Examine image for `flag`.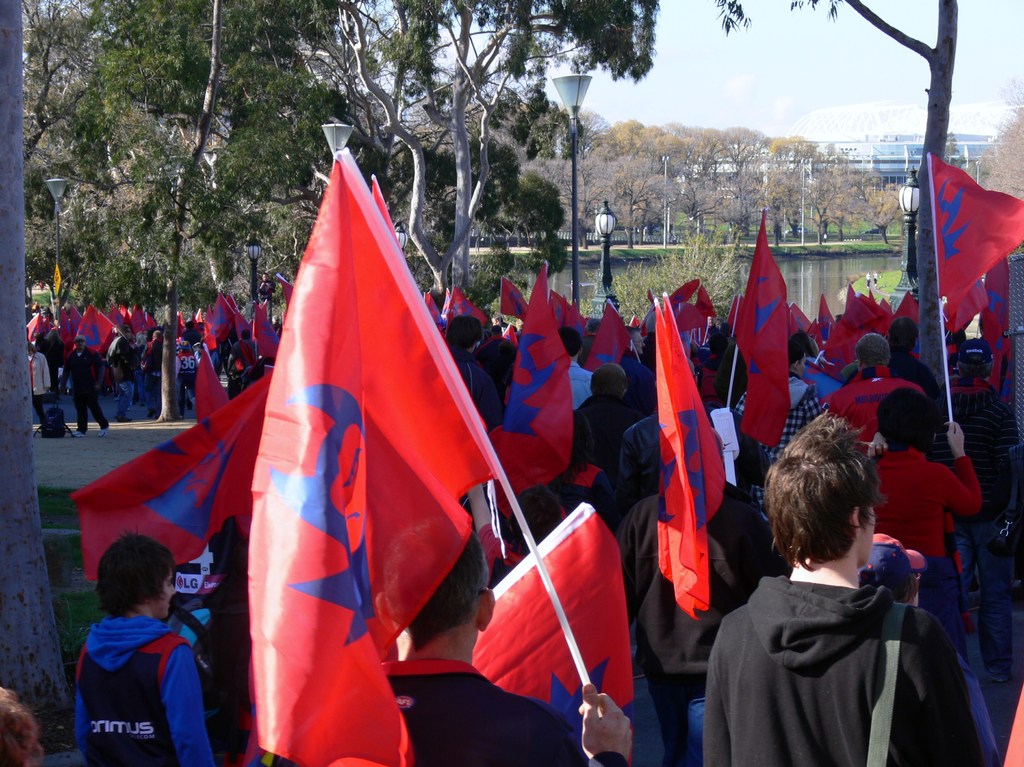
Examination result: crop(845, 288, 859, 318).
